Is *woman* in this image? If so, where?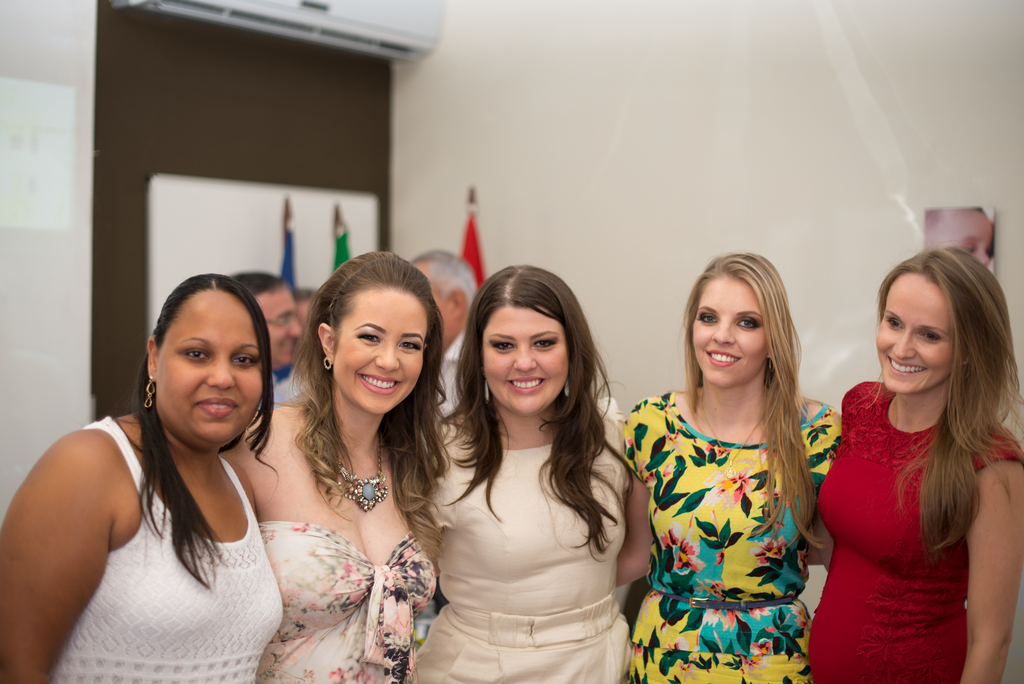
Yes, at {"x1": 224, "y1": 251, "x2": 448, "y2": 683}.
